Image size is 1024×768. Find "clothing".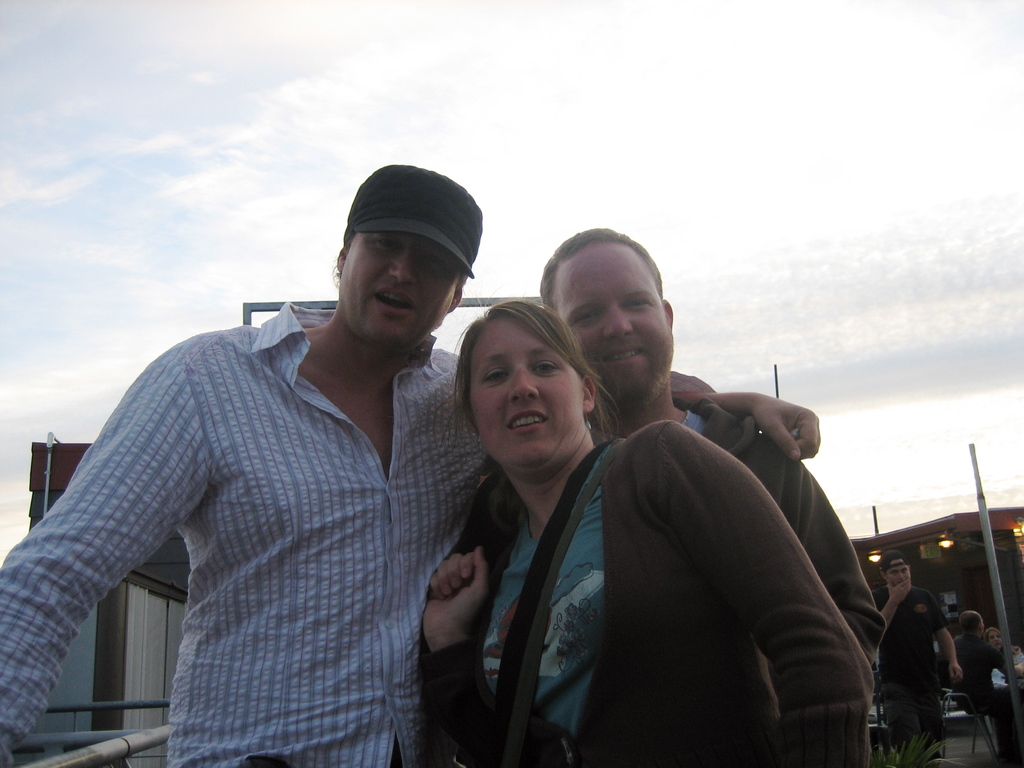
{"left": 31, "top": 277, "right": 480, "bottom": 752}.
